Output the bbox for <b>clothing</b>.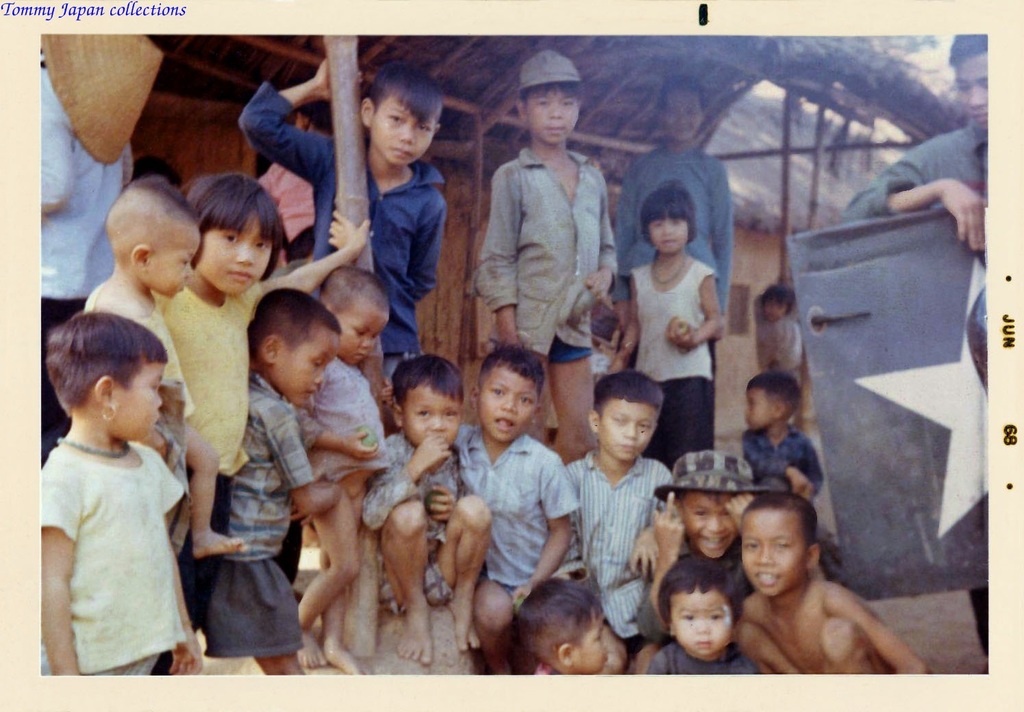
l=839, t=114, r=988, b=658.
